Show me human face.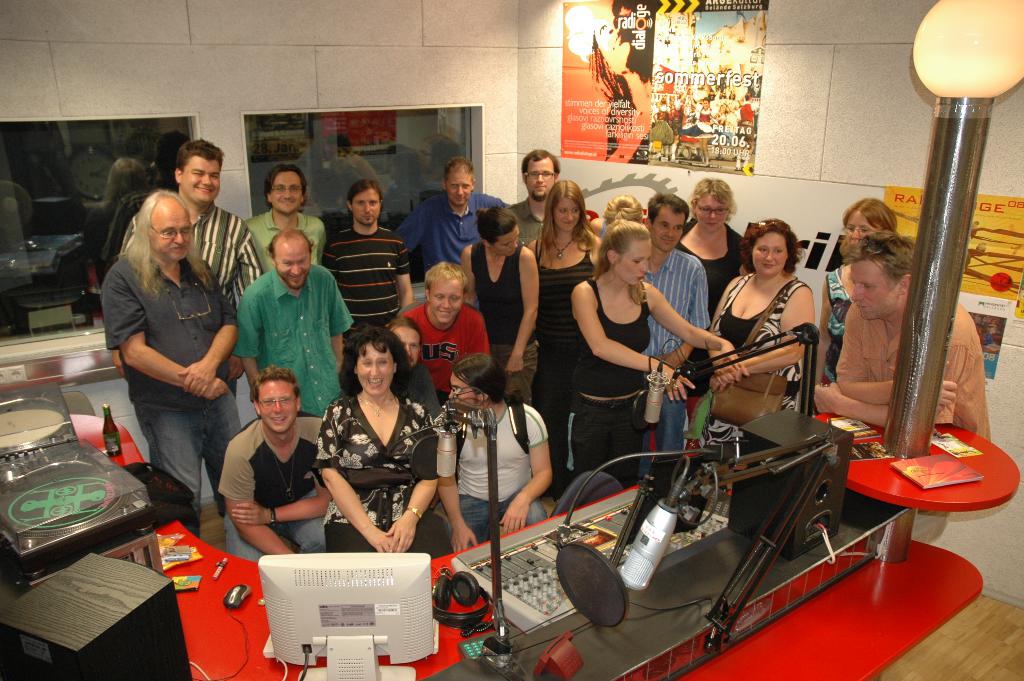
human face is here: box=[275, 240, 311, 289].
